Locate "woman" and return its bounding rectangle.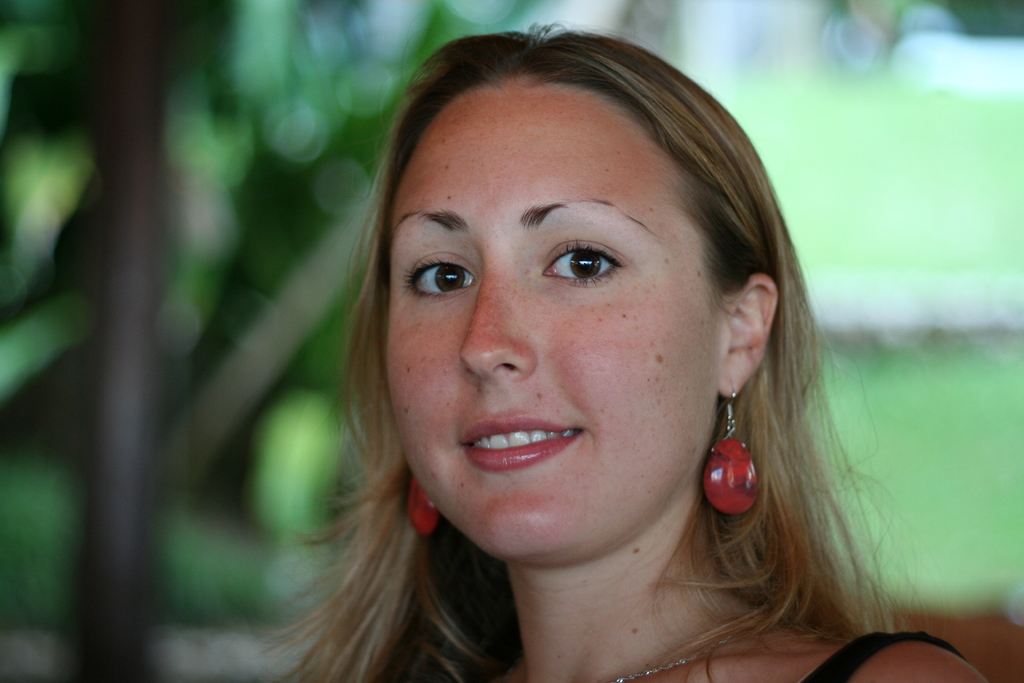
left=214, top=38, right=903, bottom=680.
